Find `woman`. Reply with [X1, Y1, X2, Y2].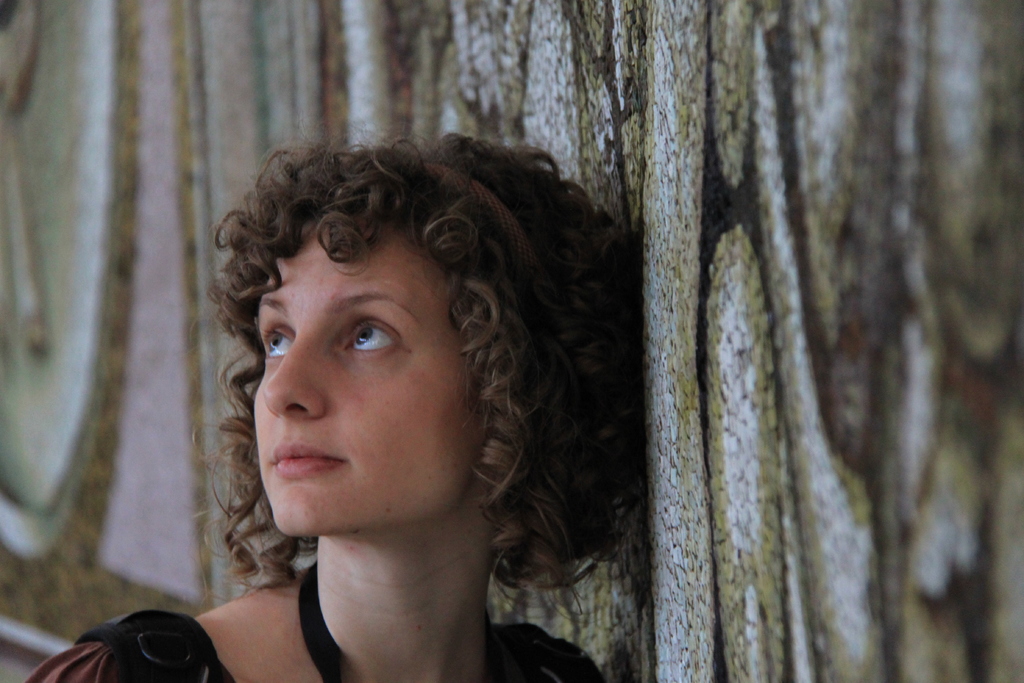
[111, 114, 697, 670].
